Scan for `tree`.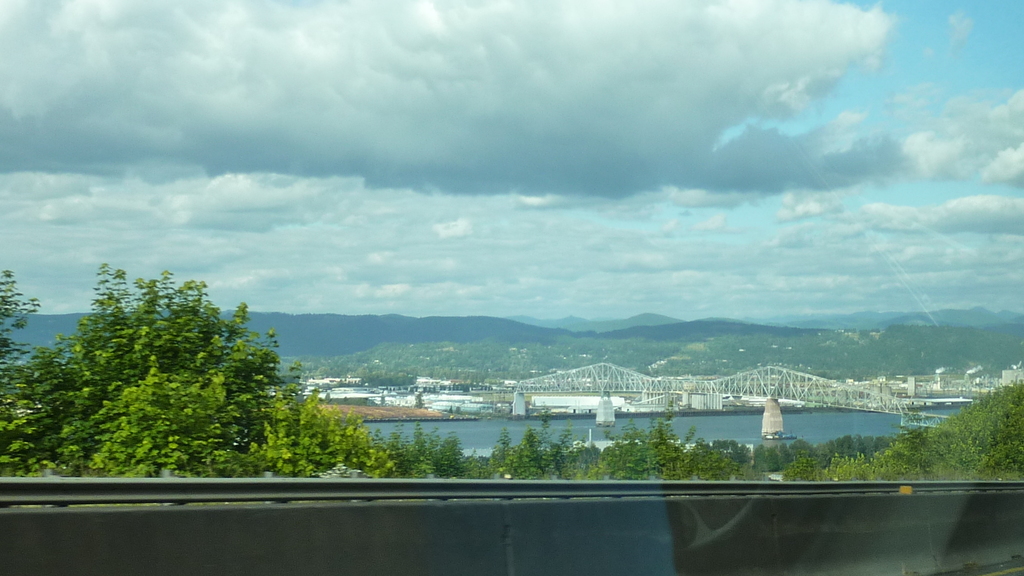
Scan result: bbox(749, 412, 896, 477).
